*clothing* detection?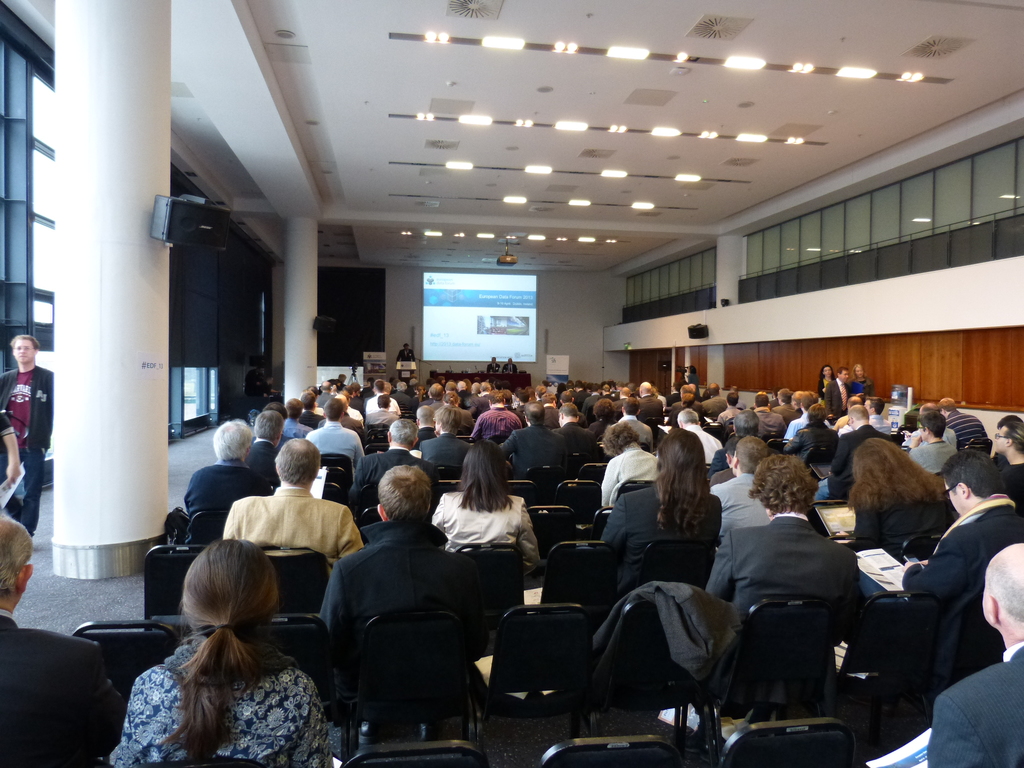
bbox(929, 641, 1023, 767)
